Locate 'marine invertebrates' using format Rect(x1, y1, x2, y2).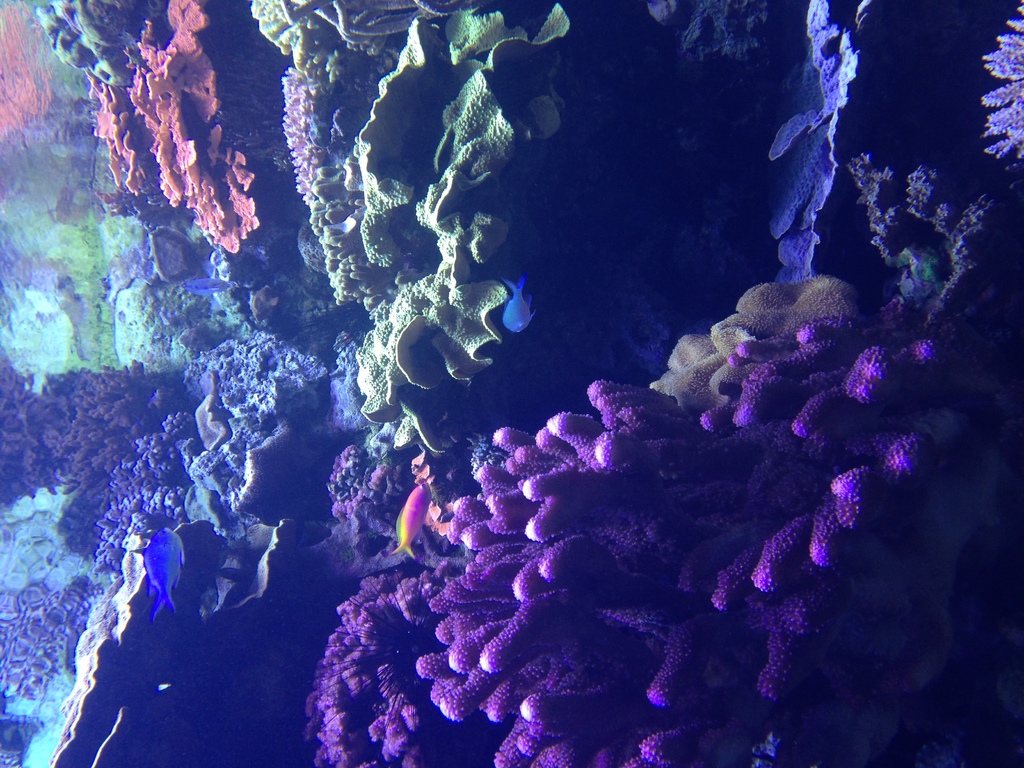
Rect(973, 0, 1023, 221).
